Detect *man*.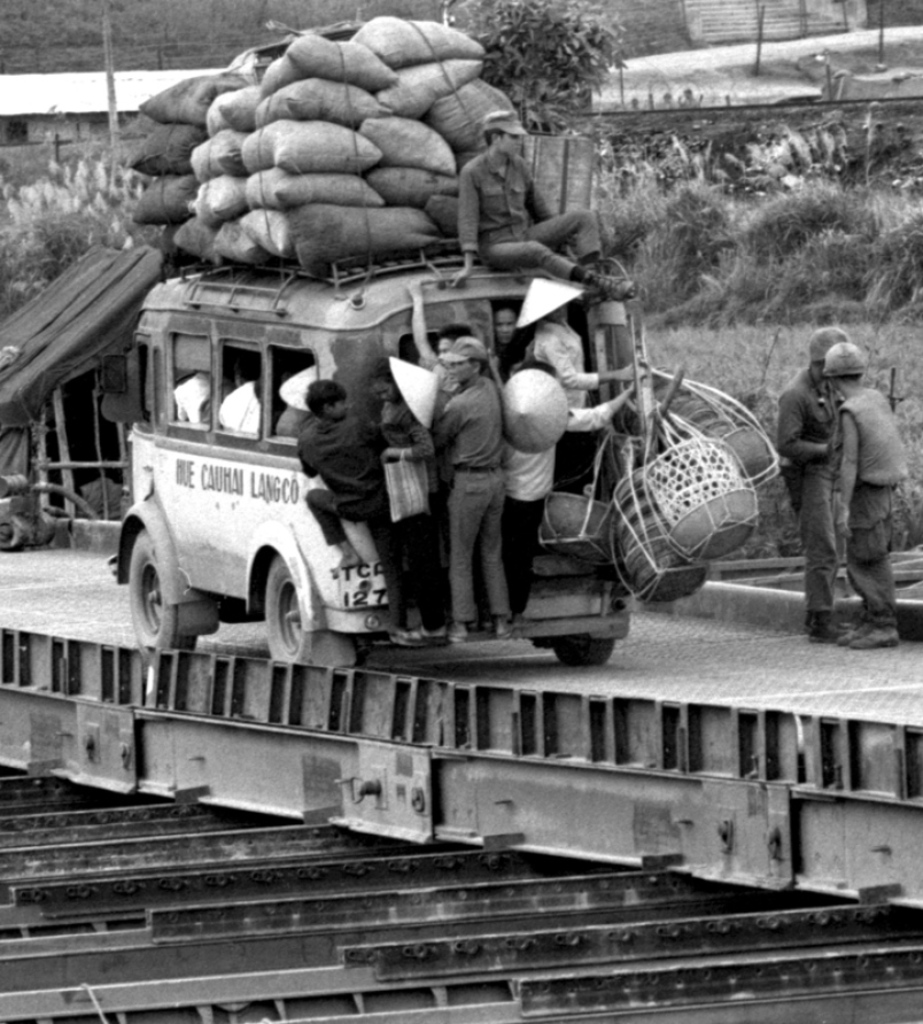
Detected at <box>452,338,517,638</box>.
